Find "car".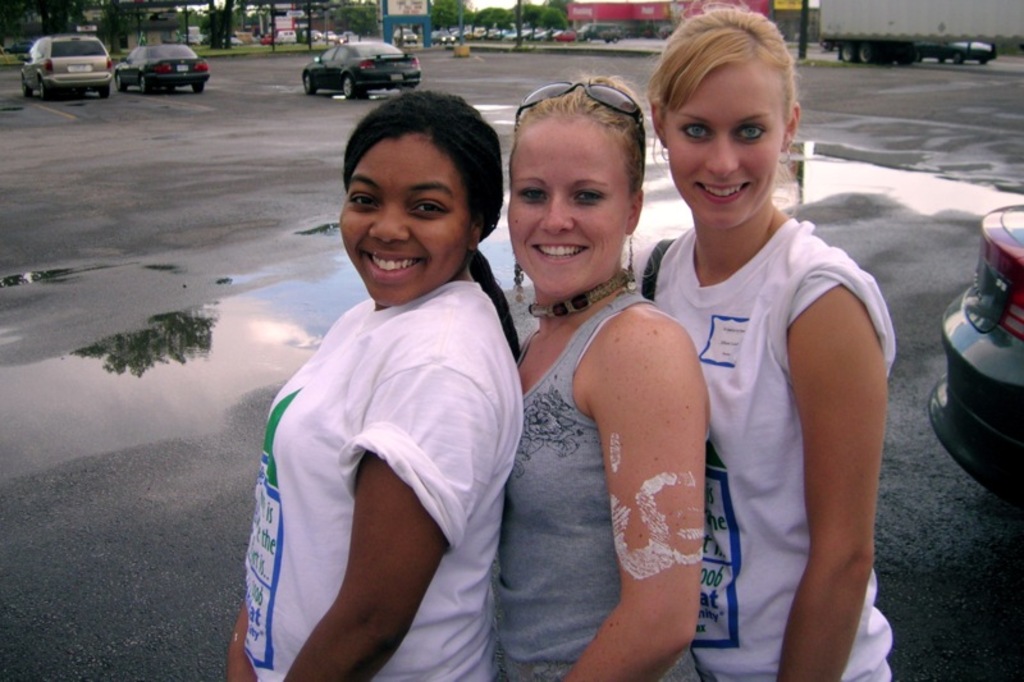
306:41:420:101.
